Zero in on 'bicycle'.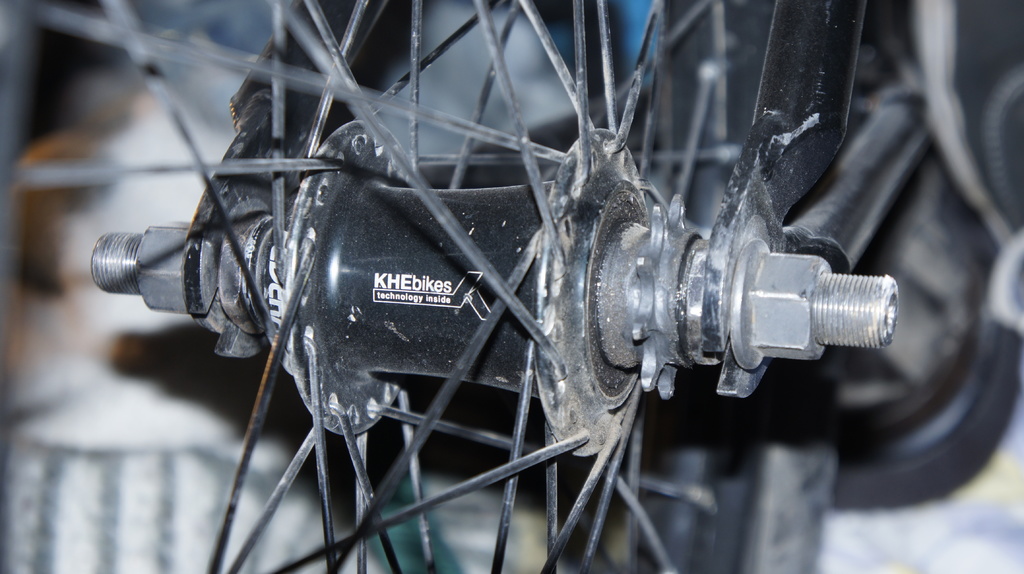
Zeroed in: [x1=0, y1=0, x2=1023, y2=573].
